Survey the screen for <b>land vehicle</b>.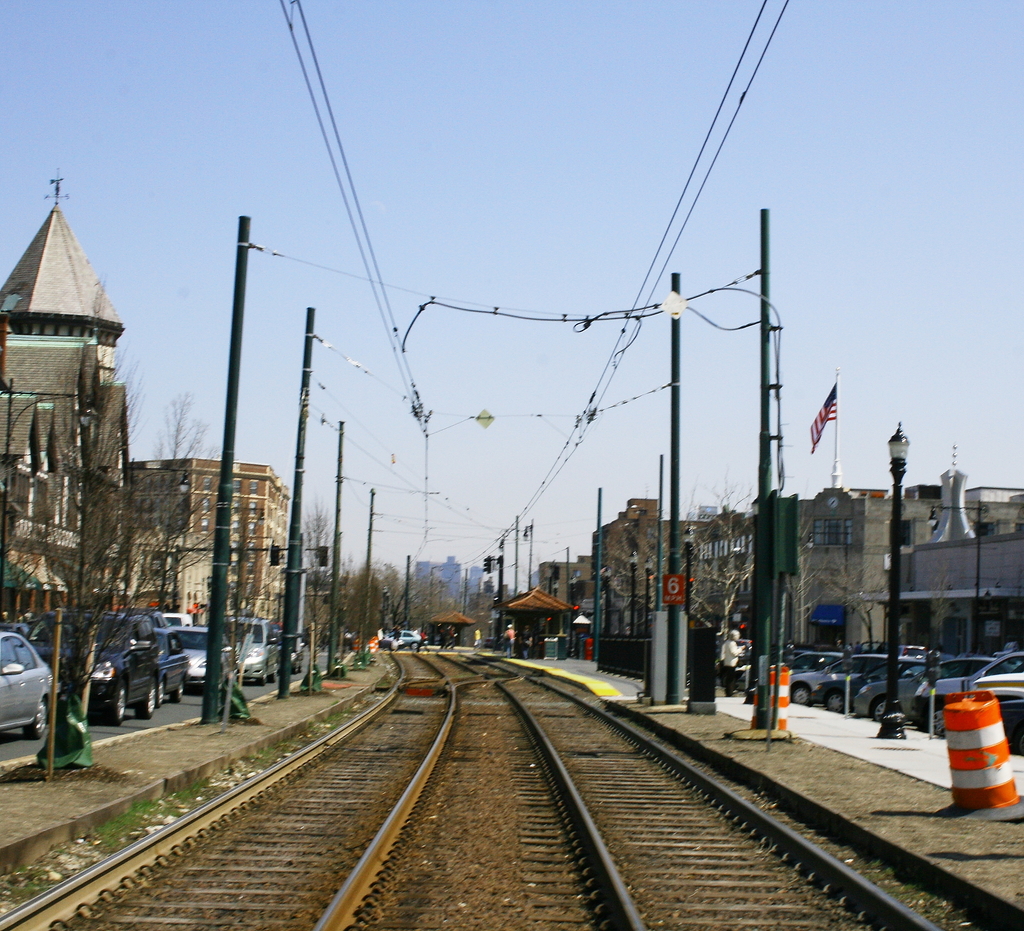
Survey found: 773, 647, 808, 667.
